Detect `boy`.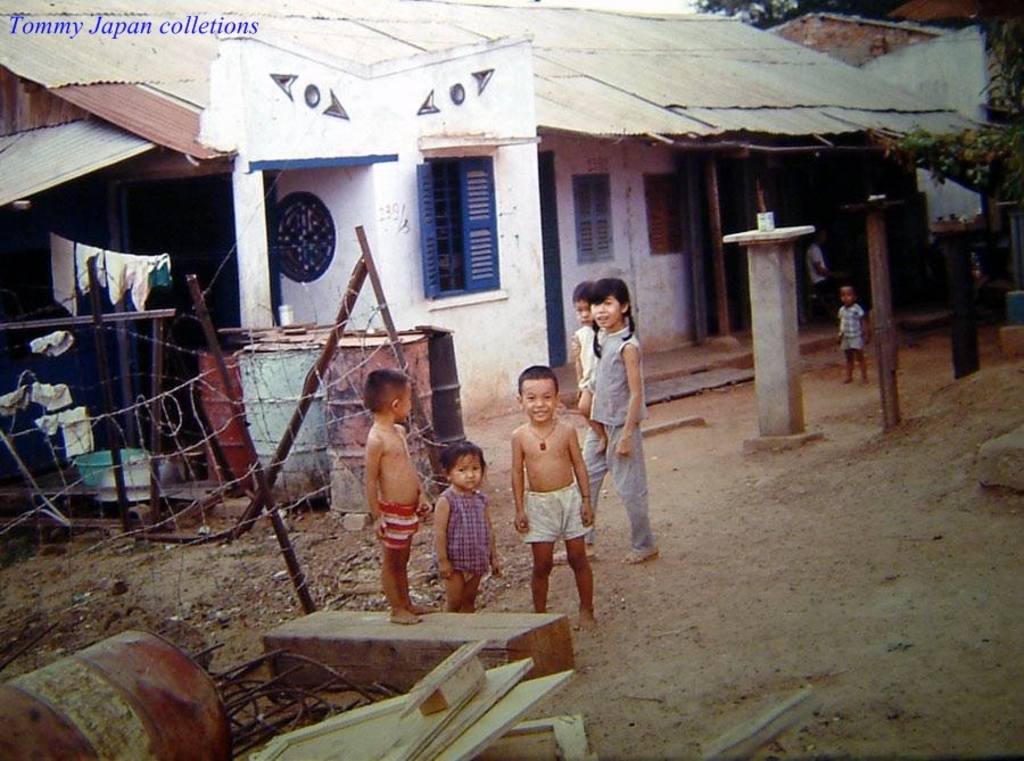
Detected at (x1=502, y1=373, x2=609, y2=632).
